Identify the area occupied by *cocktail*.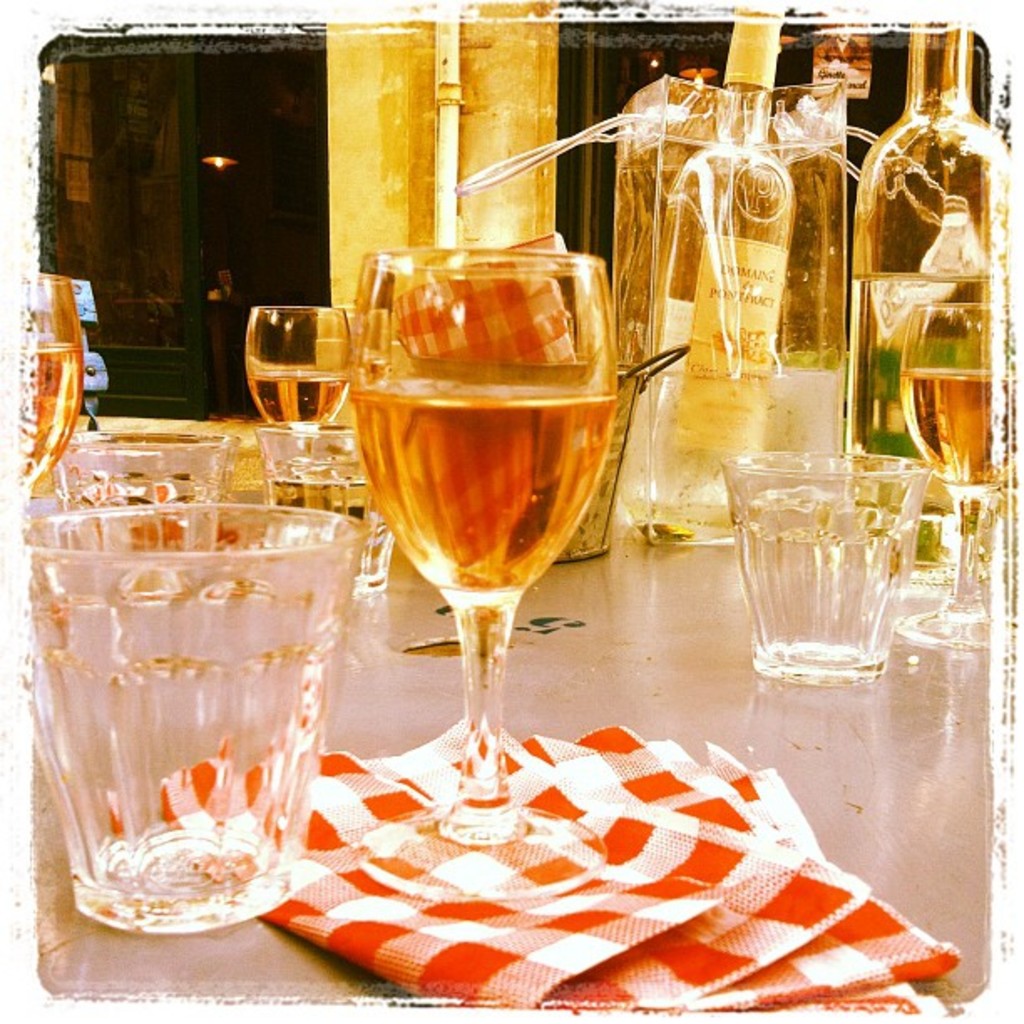
Area: (left=244, top=305, right=351, bottom=422).
